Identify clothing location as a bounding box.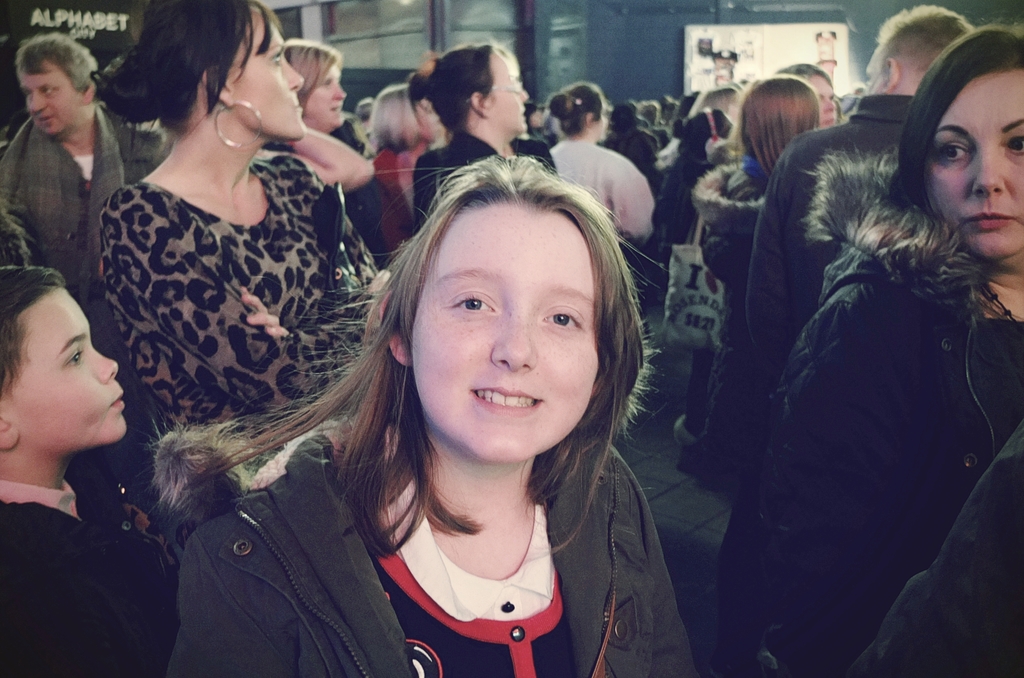
(left=844, top=423, right=1022, bottom=677).
